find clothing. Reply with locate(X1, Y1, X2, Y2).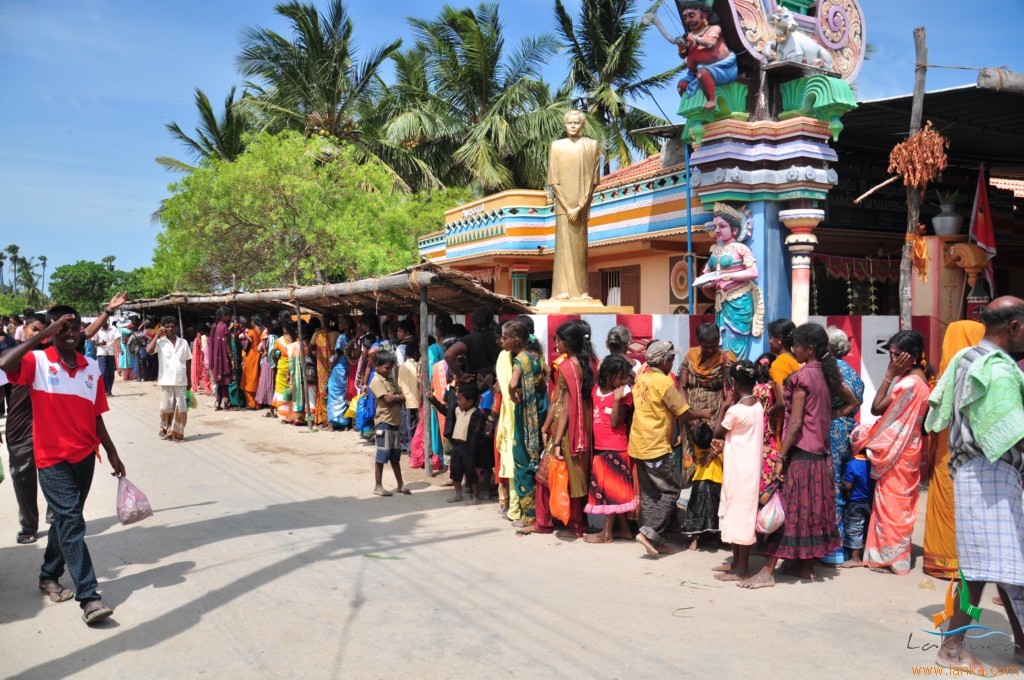
locate(512, 345, 548, 523).
